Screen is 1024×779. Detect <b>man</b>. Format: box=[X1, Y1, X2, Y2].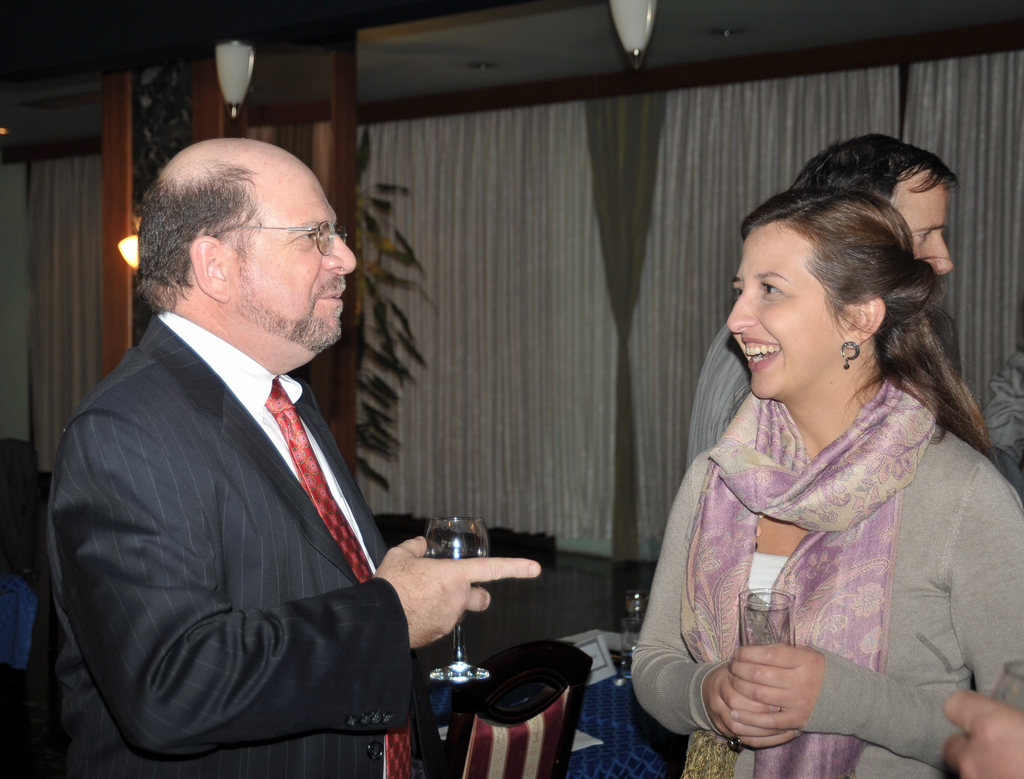
box=[38, 117, 449, 778].
